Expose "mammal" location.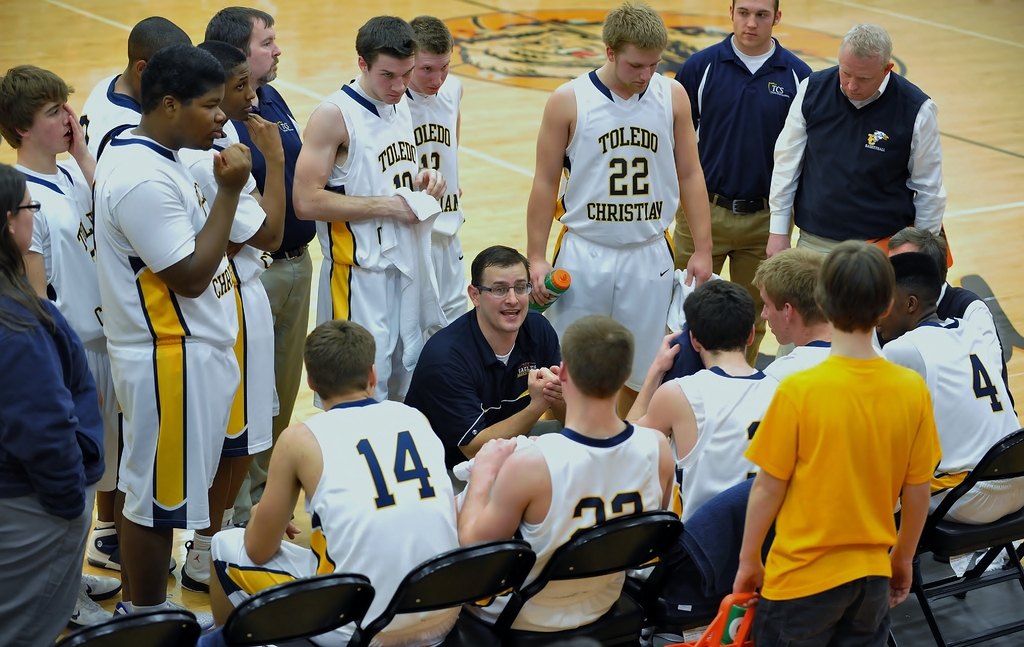
Exposed at pyautogui.locateOnScreen(286, 10, 451, 536).
